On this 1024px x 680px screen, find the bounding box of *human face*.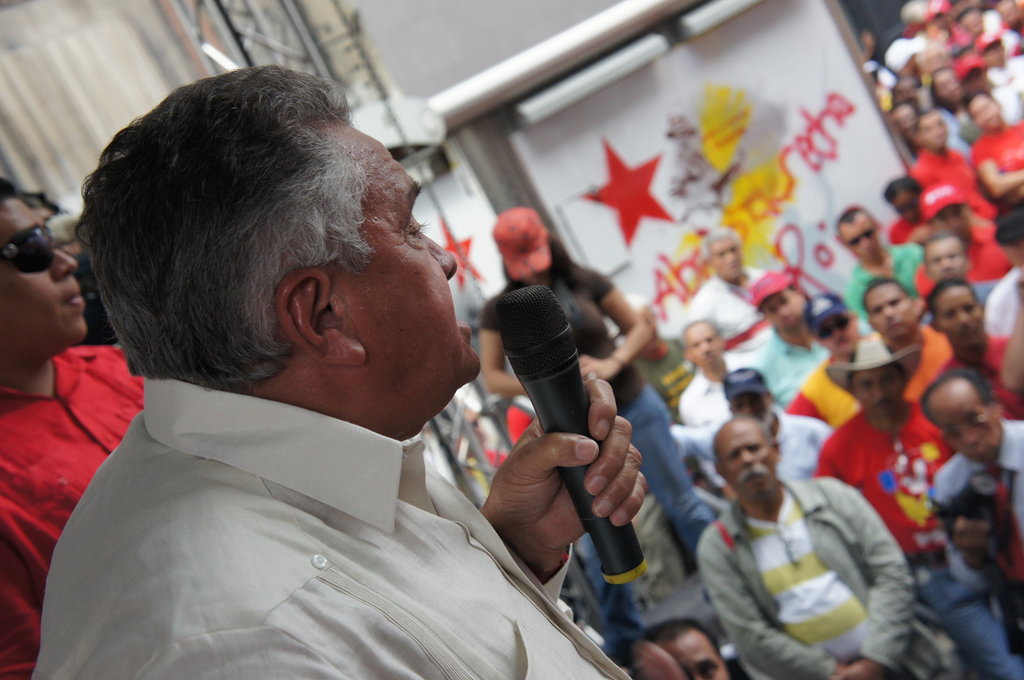
Bounding box: region(916, 115, 949, 158).
